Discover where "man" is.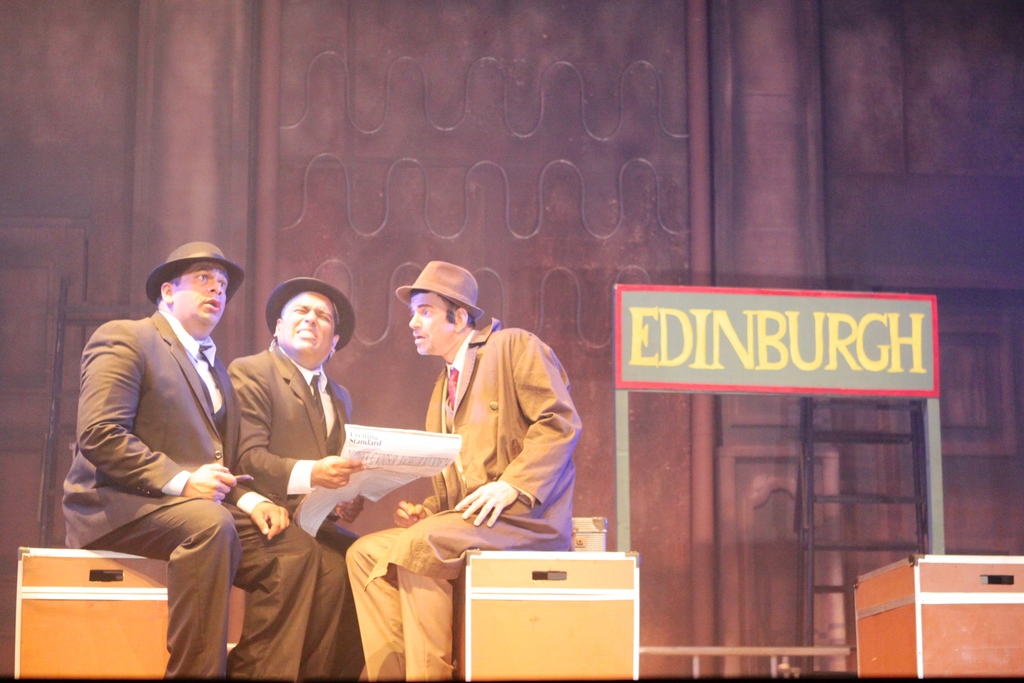
Discovered at {"left": 345, "top": 257, "right": 581, "bottom": 682}.
